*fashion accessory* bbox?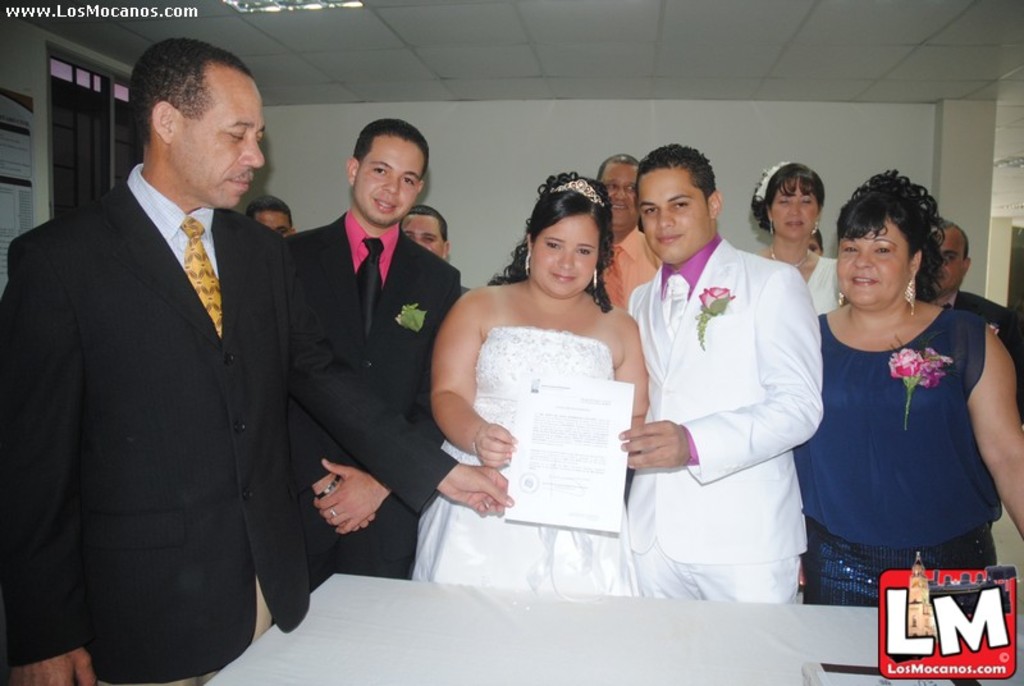
(x1=904, y1=274, x2=919, y2=314)
